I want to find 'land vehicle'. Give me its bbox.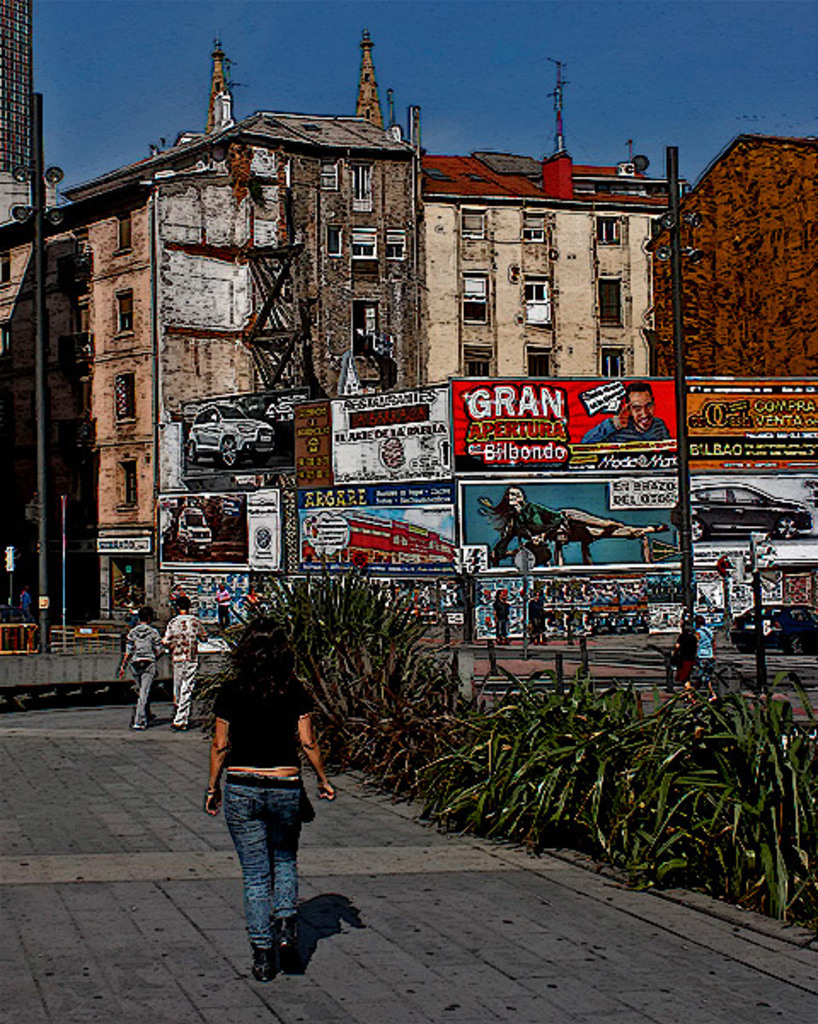
locate(685, 465, 808, 545).
